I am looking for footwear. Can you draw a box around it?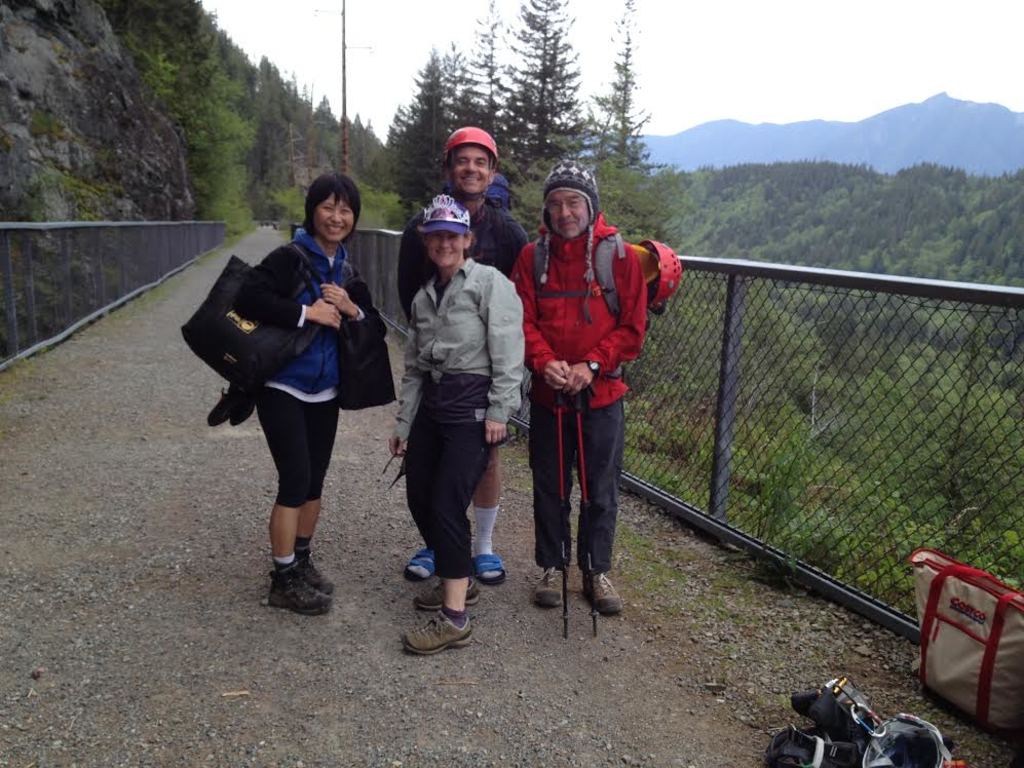
Sure, the bounding box is 406,543,432,578.
